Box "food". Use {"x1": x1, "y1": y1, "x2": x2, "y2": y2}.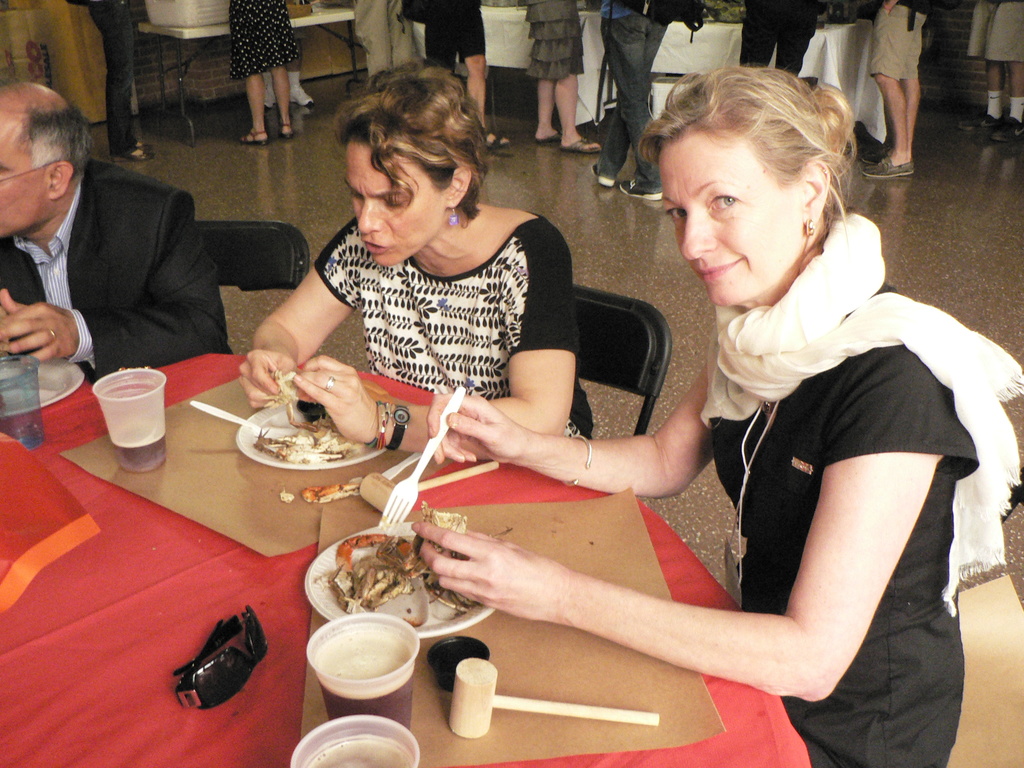
{"x1": 311, "y1": 498, "x2": 477, "y2": 620}.
